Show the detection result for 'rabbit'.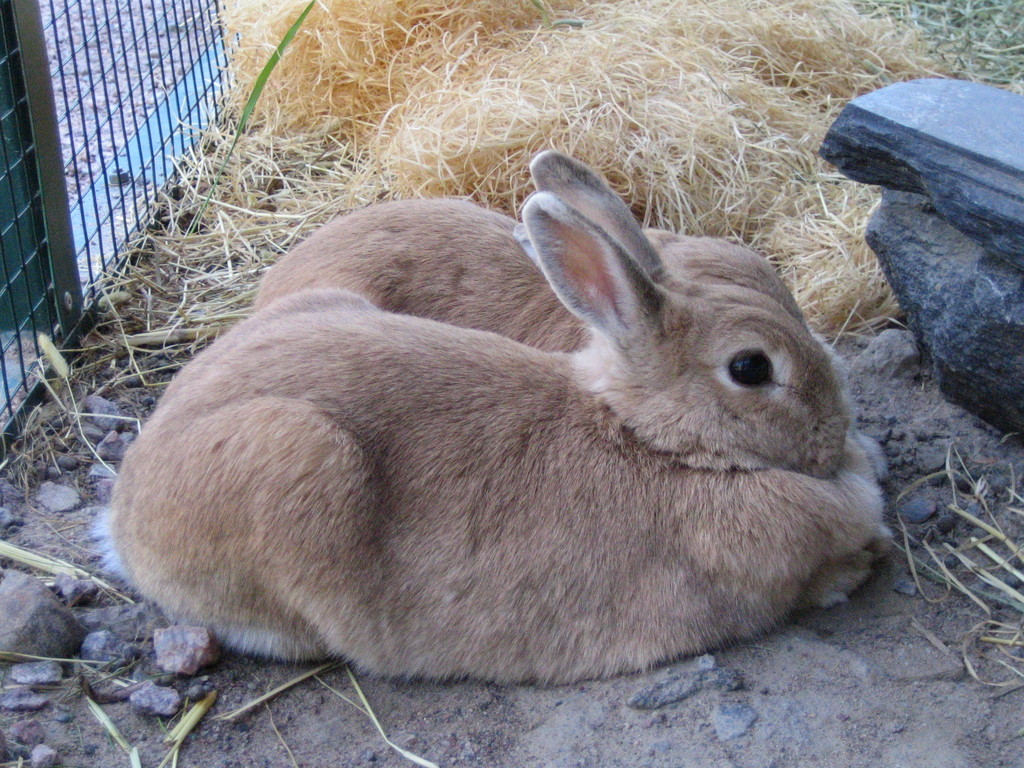
BBox(90, 190, 895, 691).
